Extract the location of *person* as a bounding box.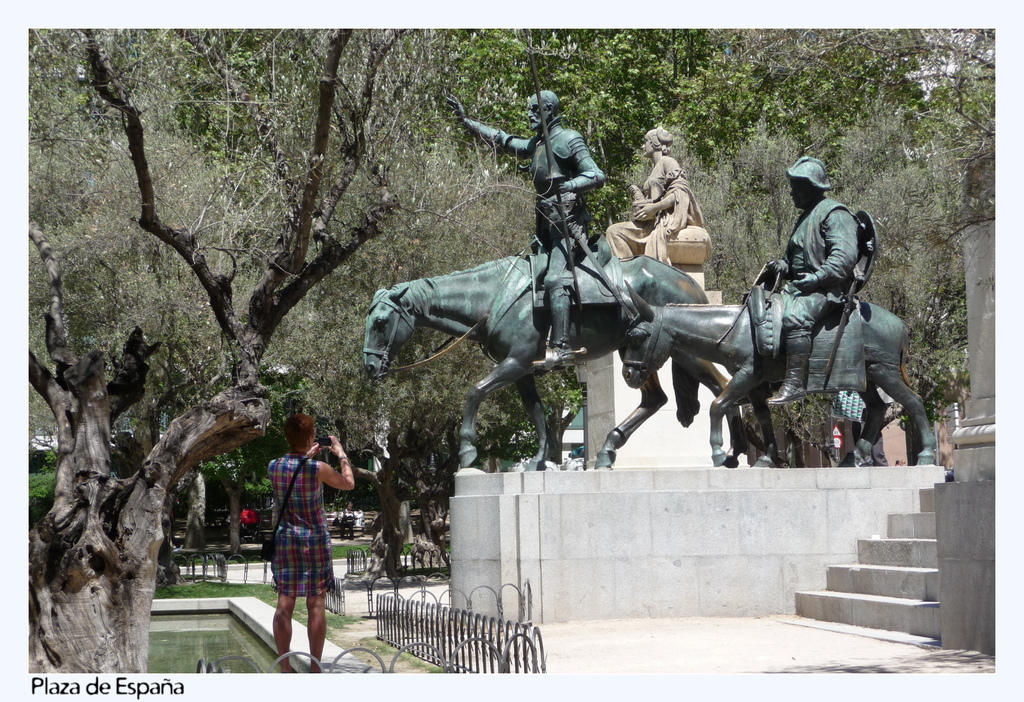
bbox=(616, 125, 694, 266).
